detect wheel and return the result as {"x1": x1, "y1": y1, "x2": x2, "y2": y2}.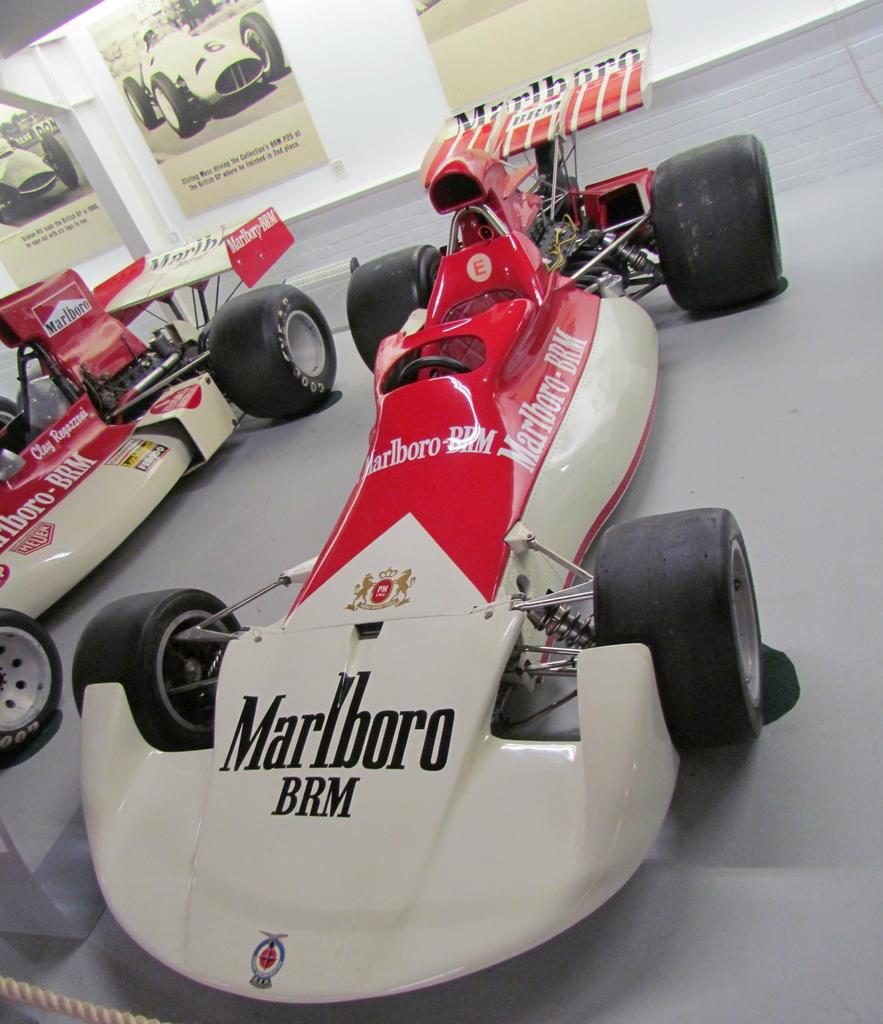
{"x1": 126, "y1": 76, "x2": 156, "y2": 127}.
